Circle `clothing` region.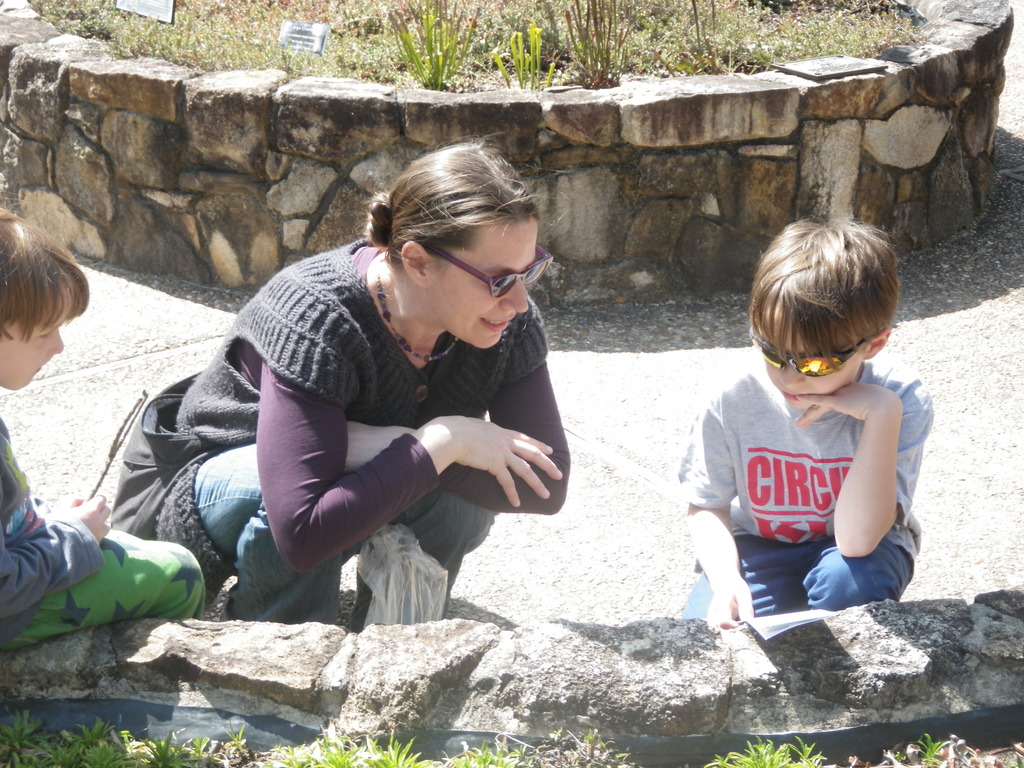
Region: 200, 216, 556, 609.
